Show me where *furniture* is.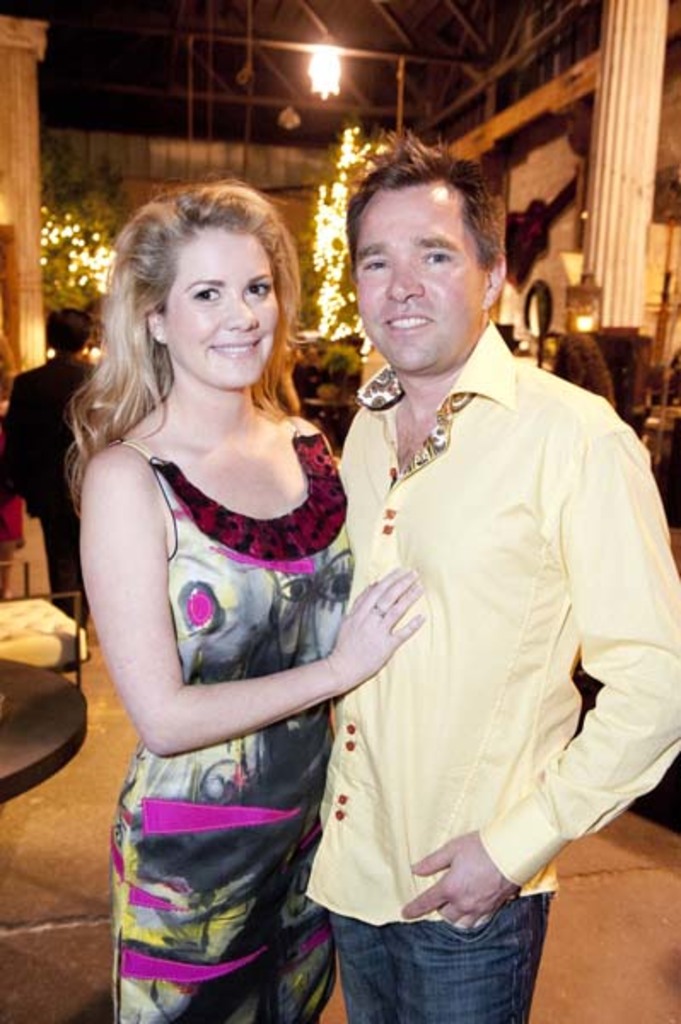
*furniture* is at x1=306 y1=399 x2=350 y2=433.
